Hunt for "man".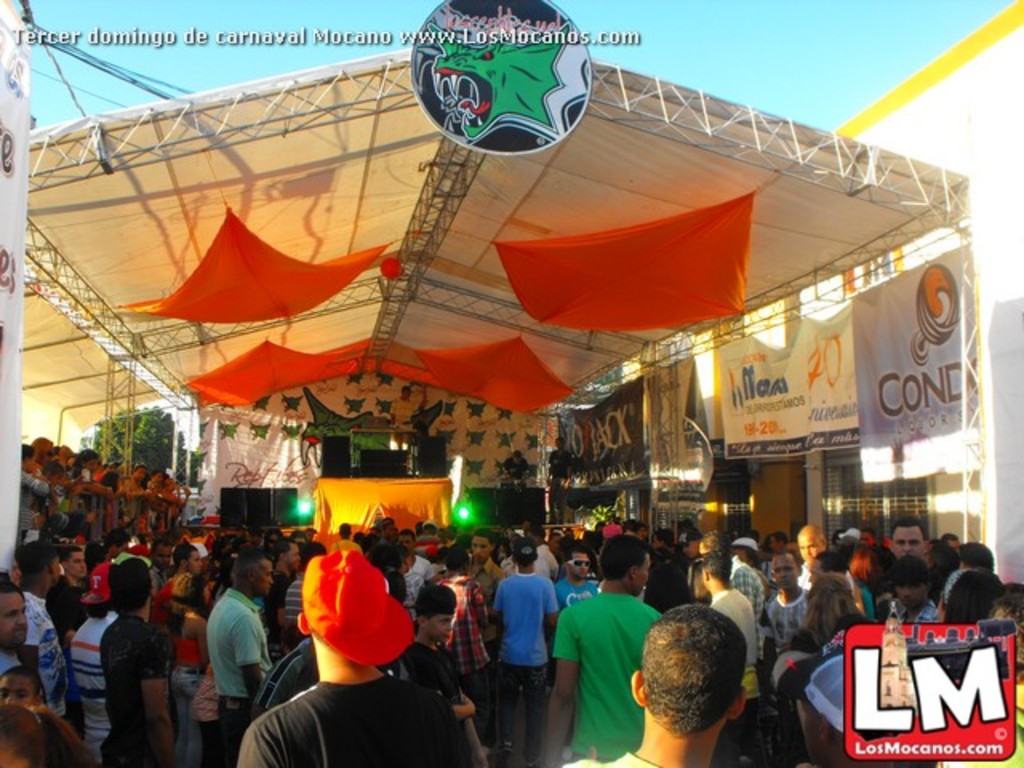
Hunted down at [34,435,56,470].
